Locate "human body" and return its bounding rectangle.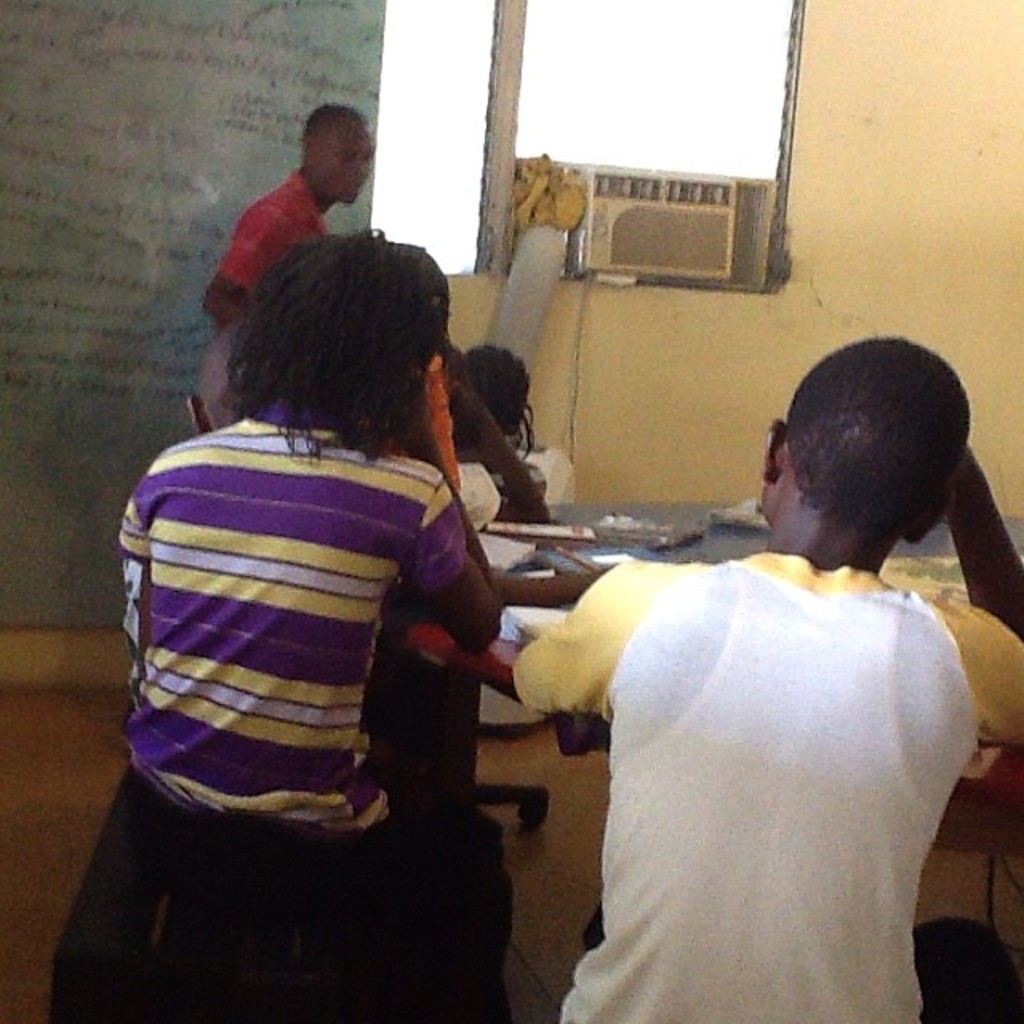
pyautogui.locateOnScreen(206, 96, 371, 378).
